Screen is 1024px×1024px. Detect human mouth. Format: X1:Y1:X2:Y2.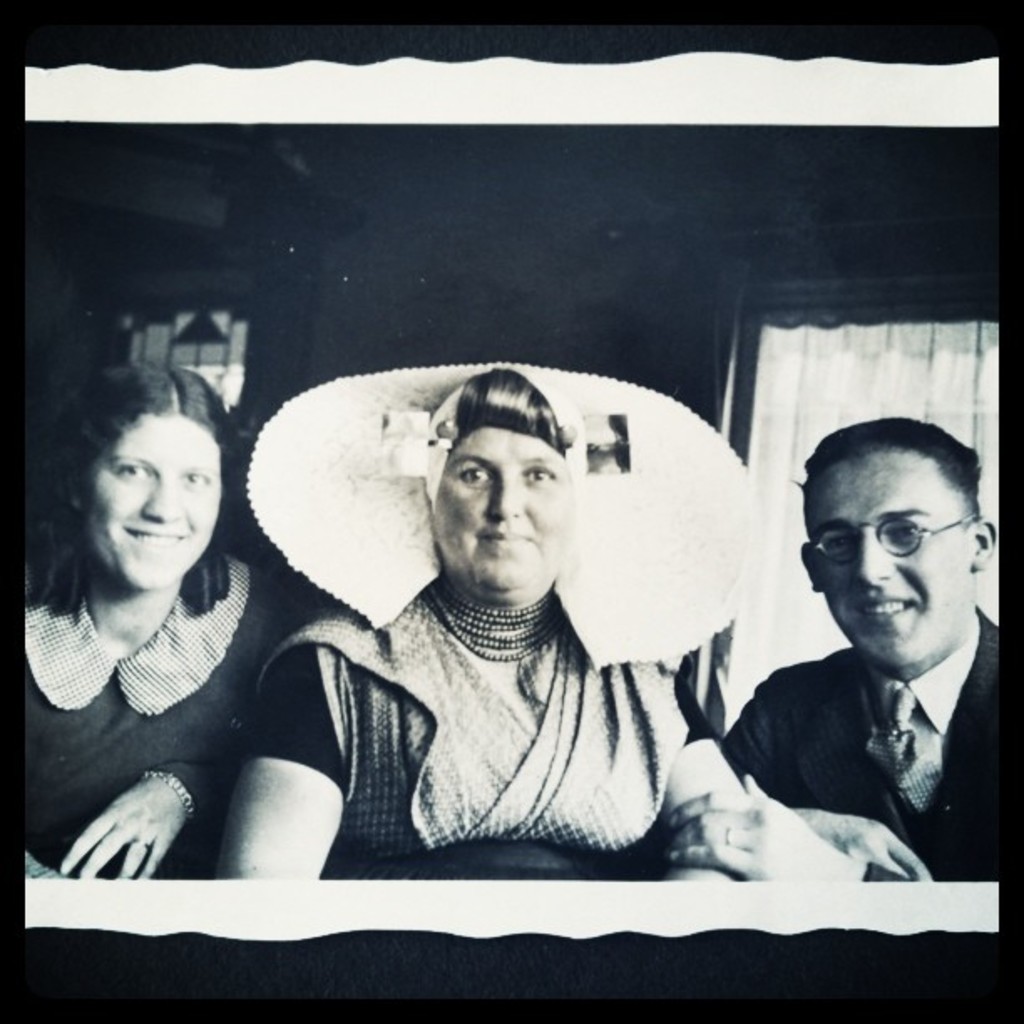
855:597:914:631.
